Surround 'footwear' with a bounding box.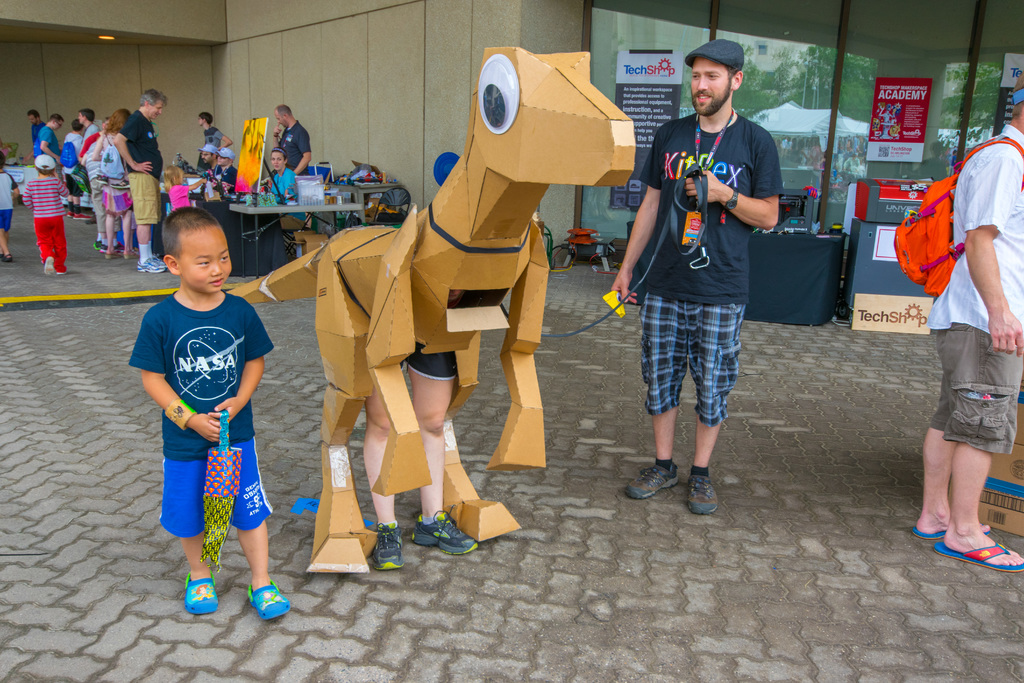
248:578:297:623.
